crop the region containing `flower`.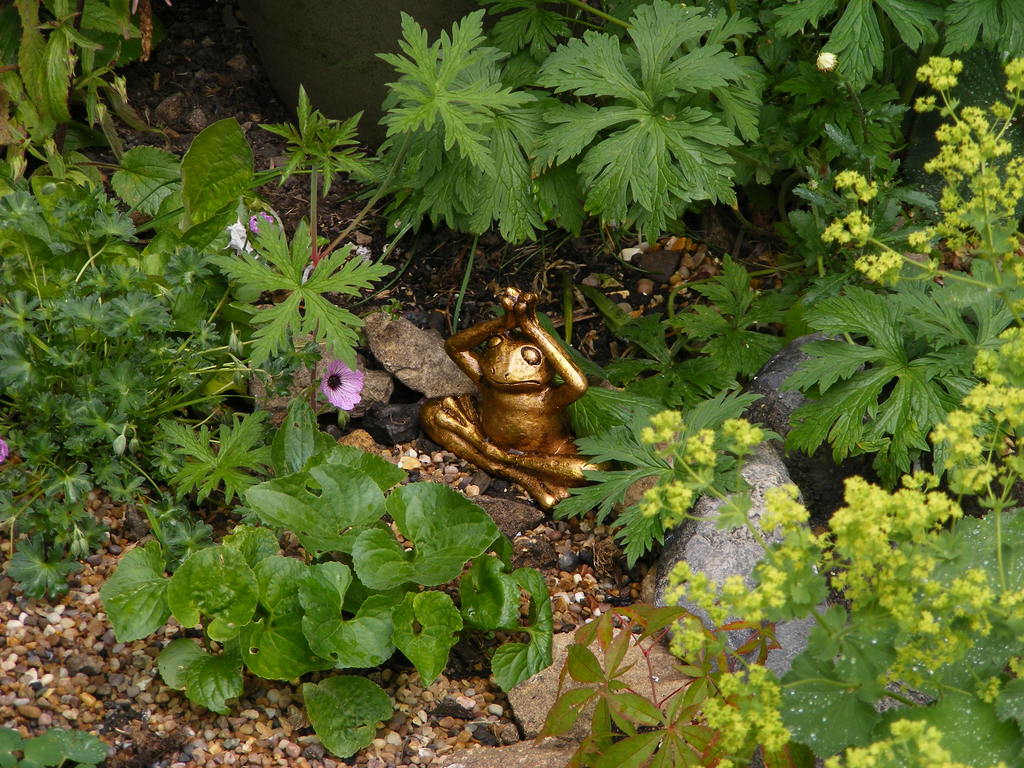
Crop region: {"left": 320, "top": 356, "right": 374, "bottom": 408}.
